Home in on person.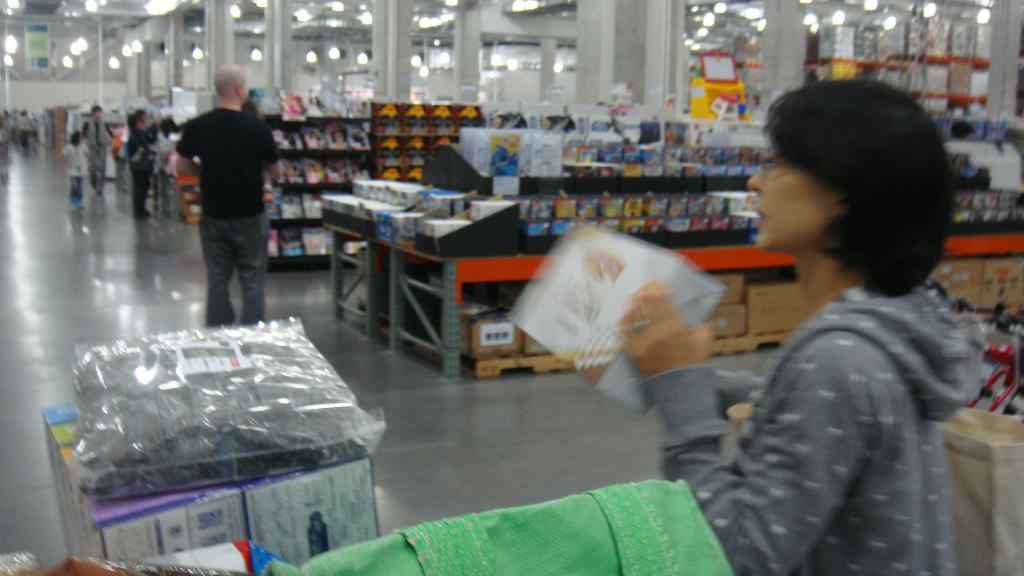
Homed in at locate(164, 63, 278, 313).
